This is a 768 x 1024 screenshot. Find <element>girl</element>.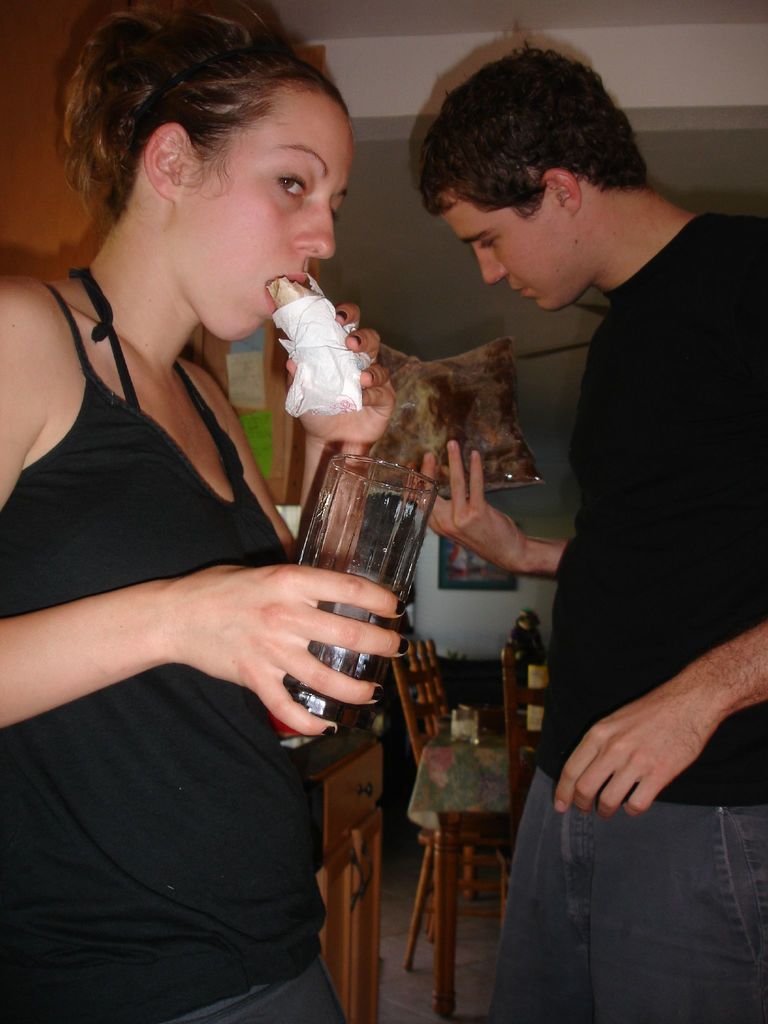
Bounding box: {"left": 0, "top": 0, "right": 412, "bottom": 1023}.
